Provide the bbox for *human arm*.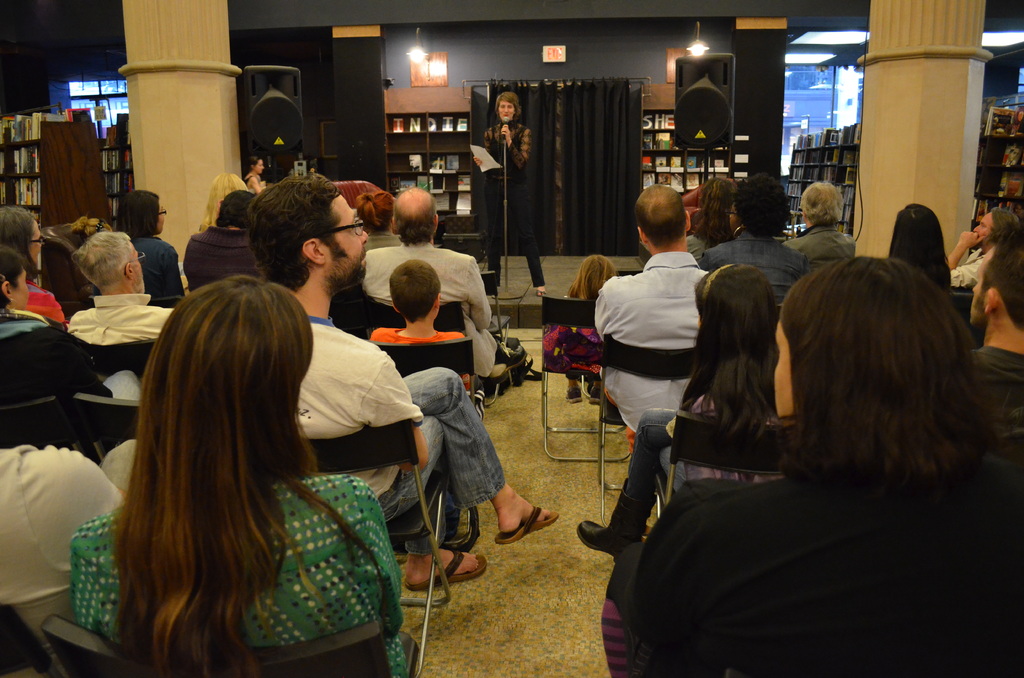
left=471, top=135, right=499, bottom=166.
